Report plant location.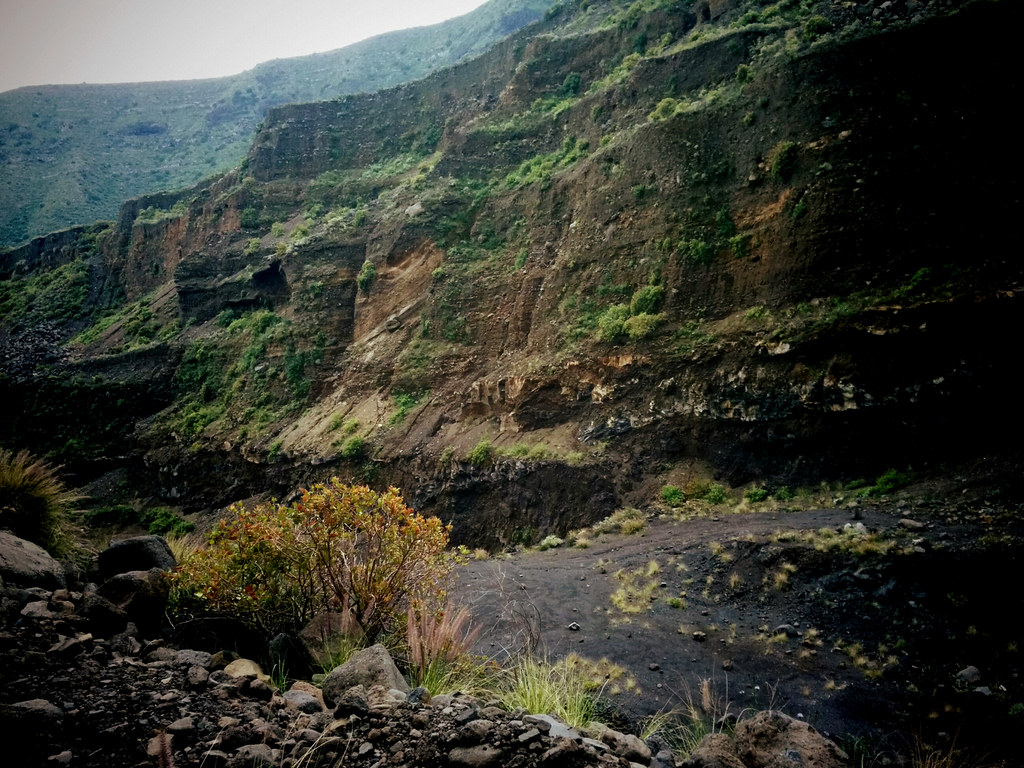
Report: bbox(153, 658, 355, 767).
